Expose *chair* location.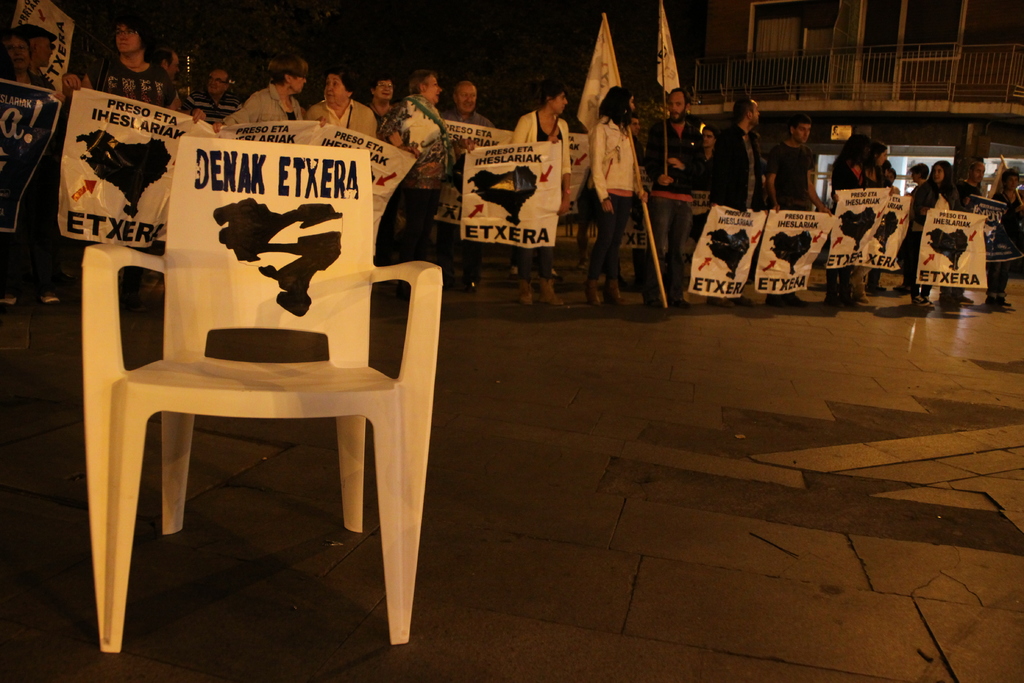
Exposed at <region>69, 177, 433, 652</region>.
